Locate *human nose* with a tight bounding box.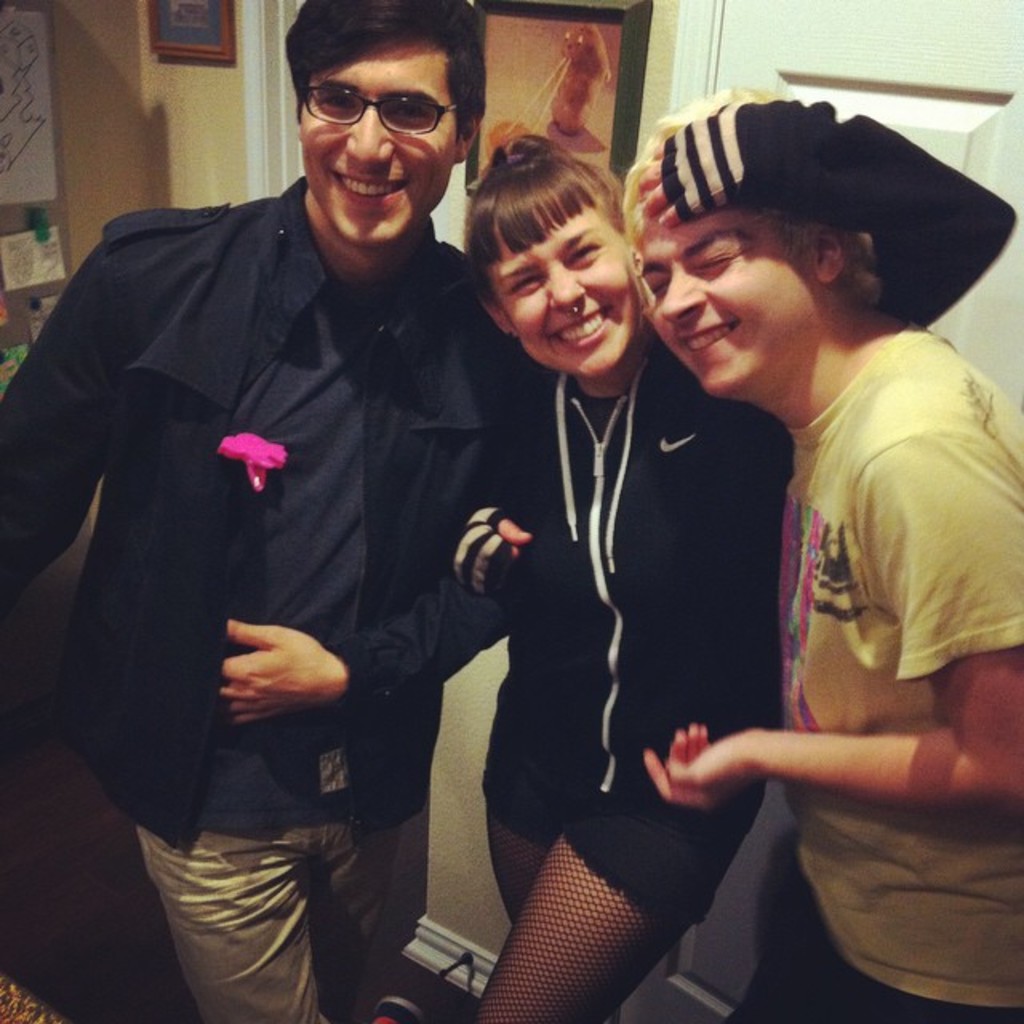
{"left": 659, "top": 274, "right": 704, "bottom": 328}.
